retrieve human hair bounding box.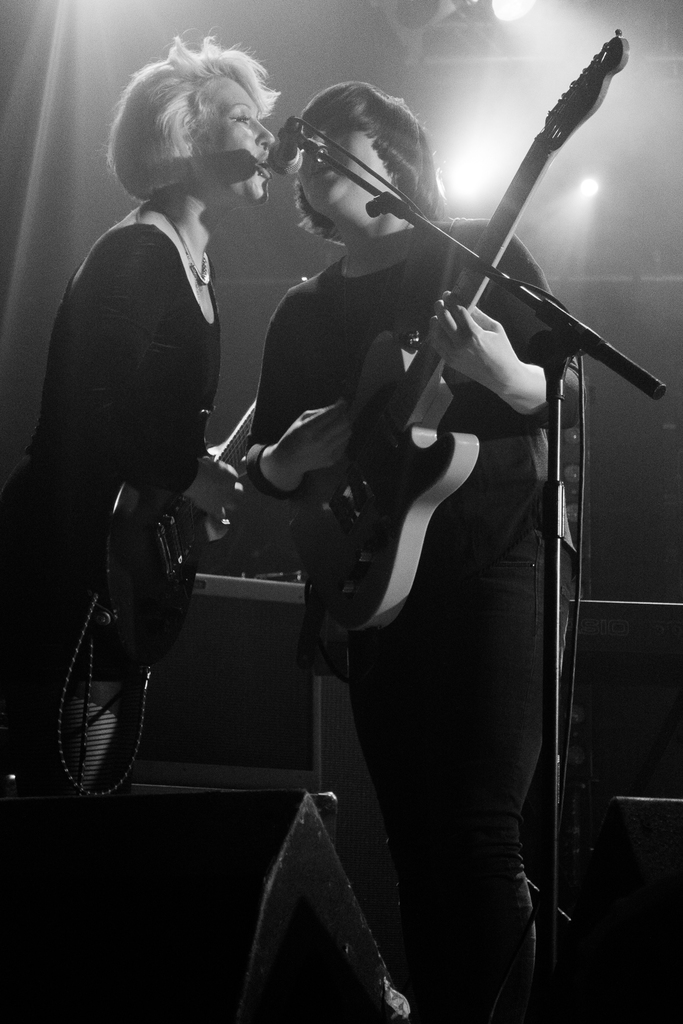
Bounding box: locate(126, 29, 278, 208).
